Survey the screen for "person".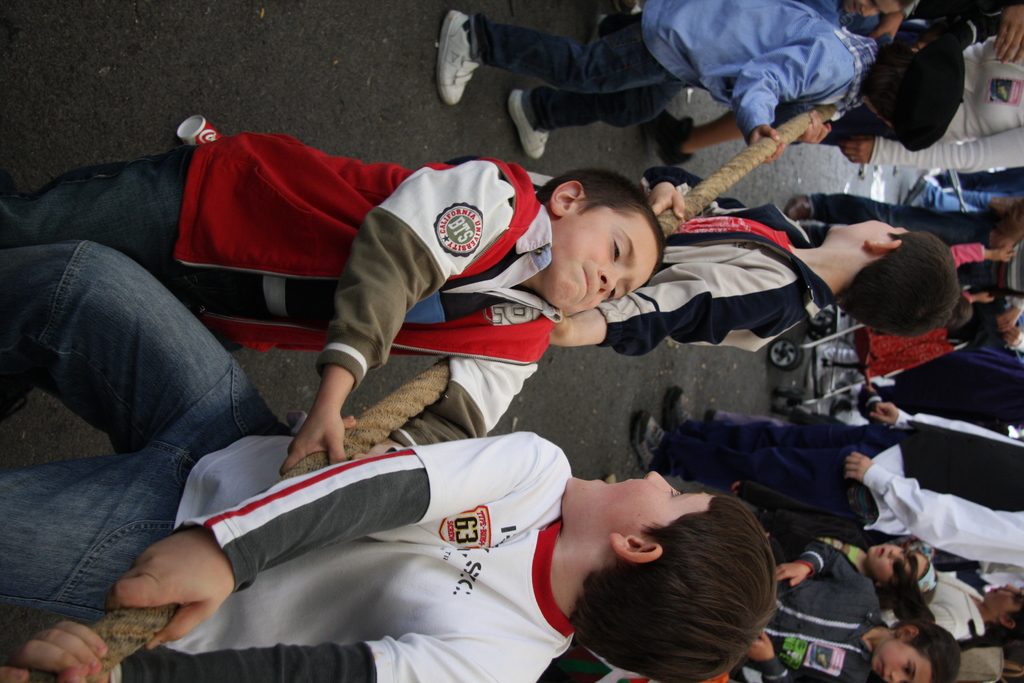
Survey found: locate(918, 558, 1023, 645).
